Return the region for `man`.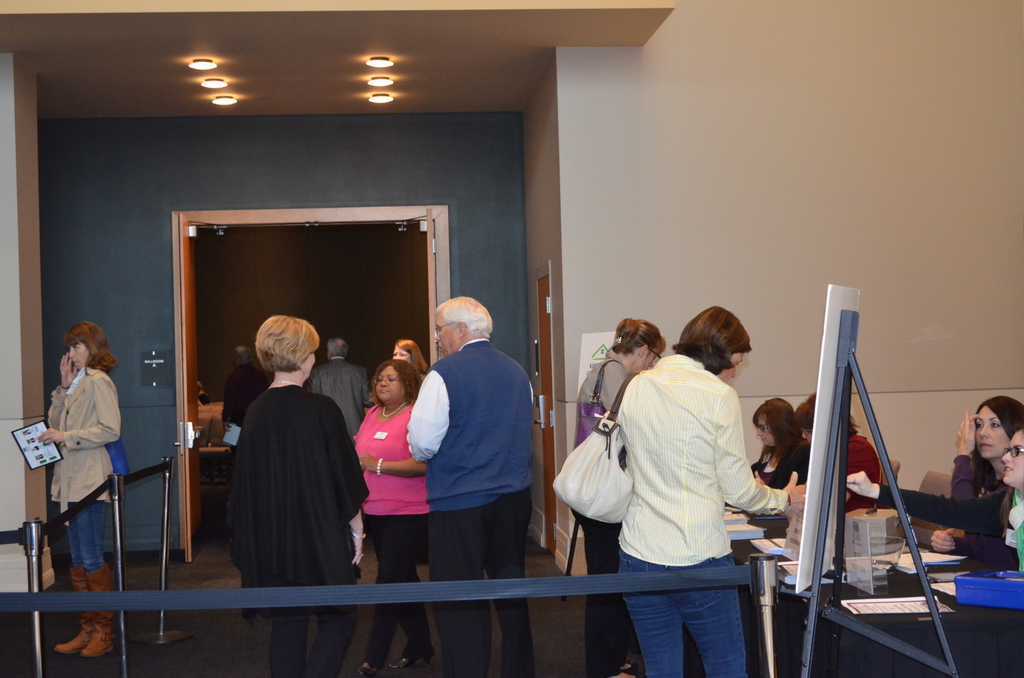
locate(407, 295, 538, 677).
